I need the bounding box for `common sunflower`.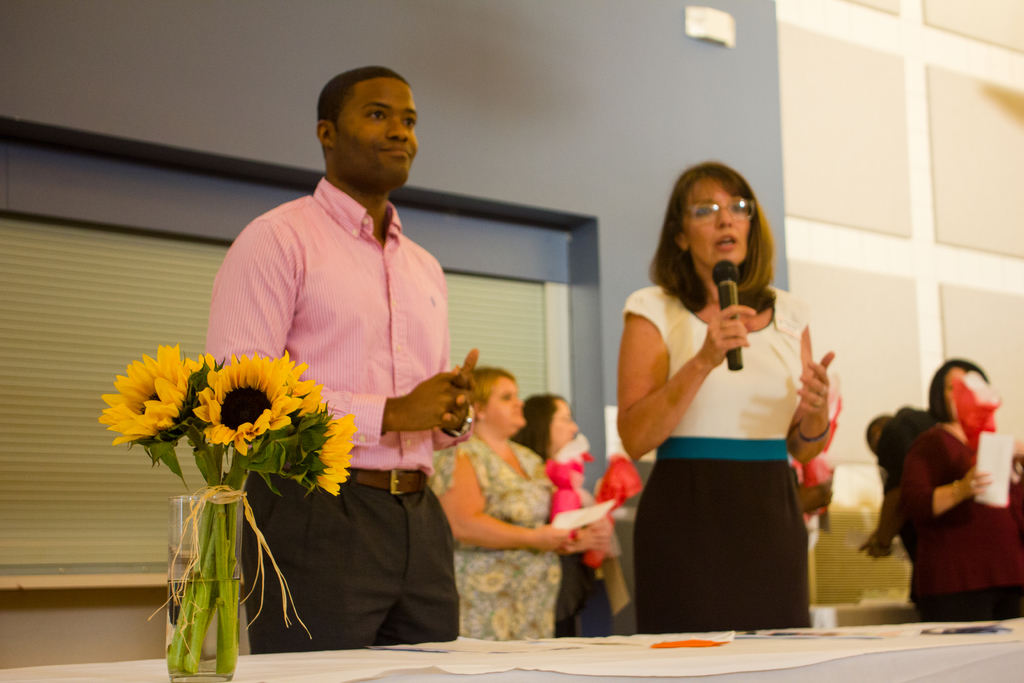
Here it is: detection(106, 335, 205, 454).
